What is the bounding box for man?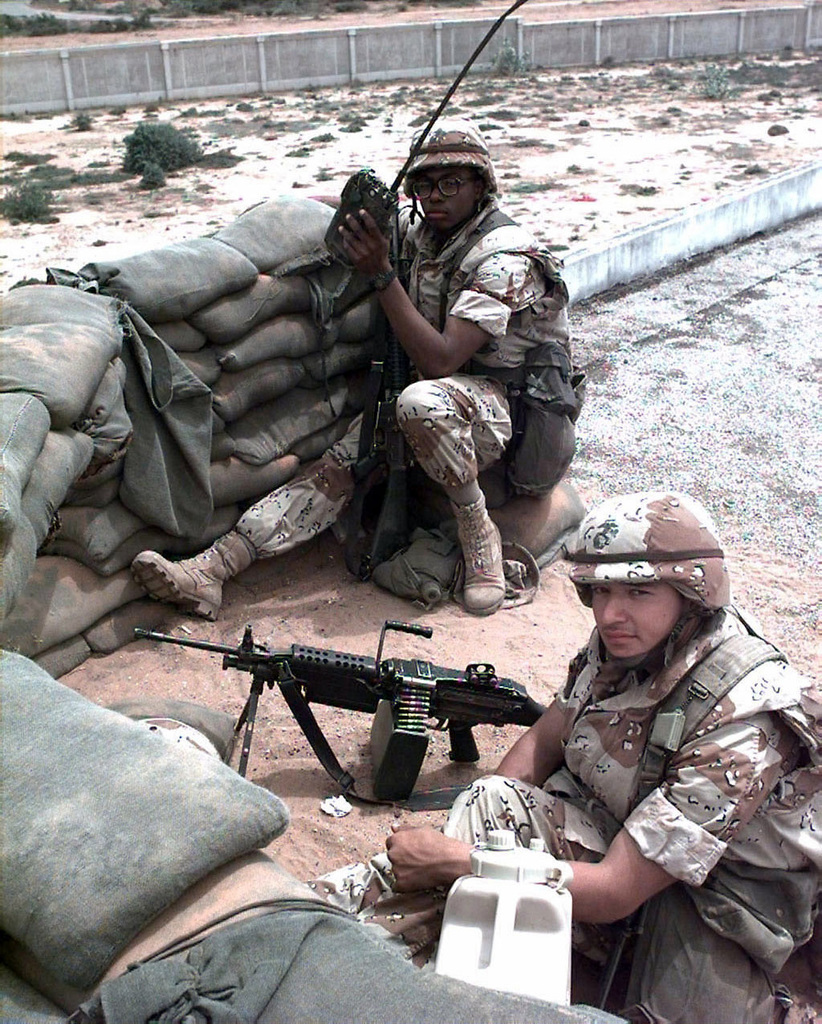
select_region(297, 490, 821, 1023).
